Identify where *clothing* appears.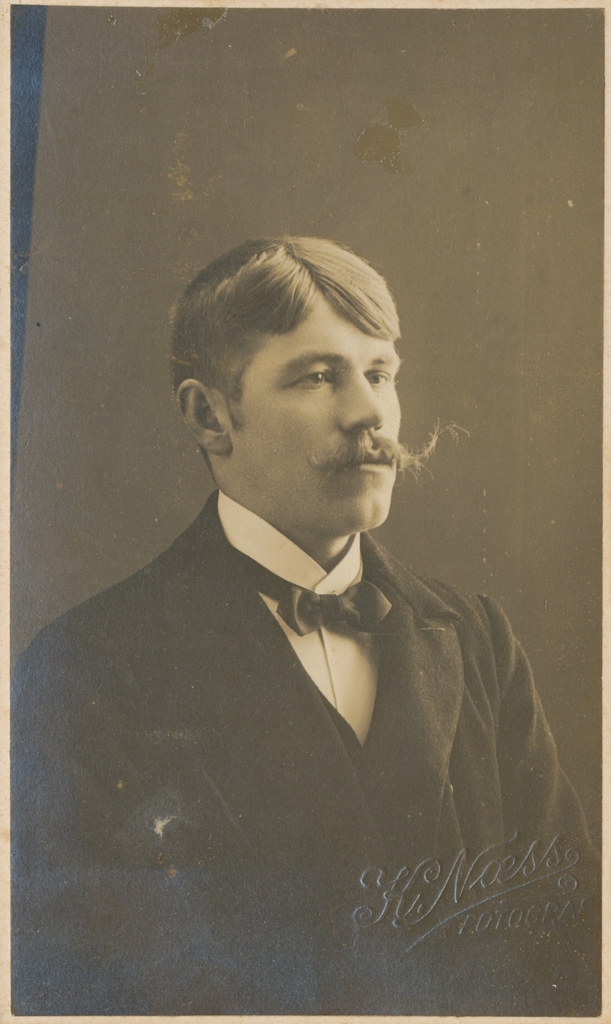
Appears at box(46, 415, 572, 974).
